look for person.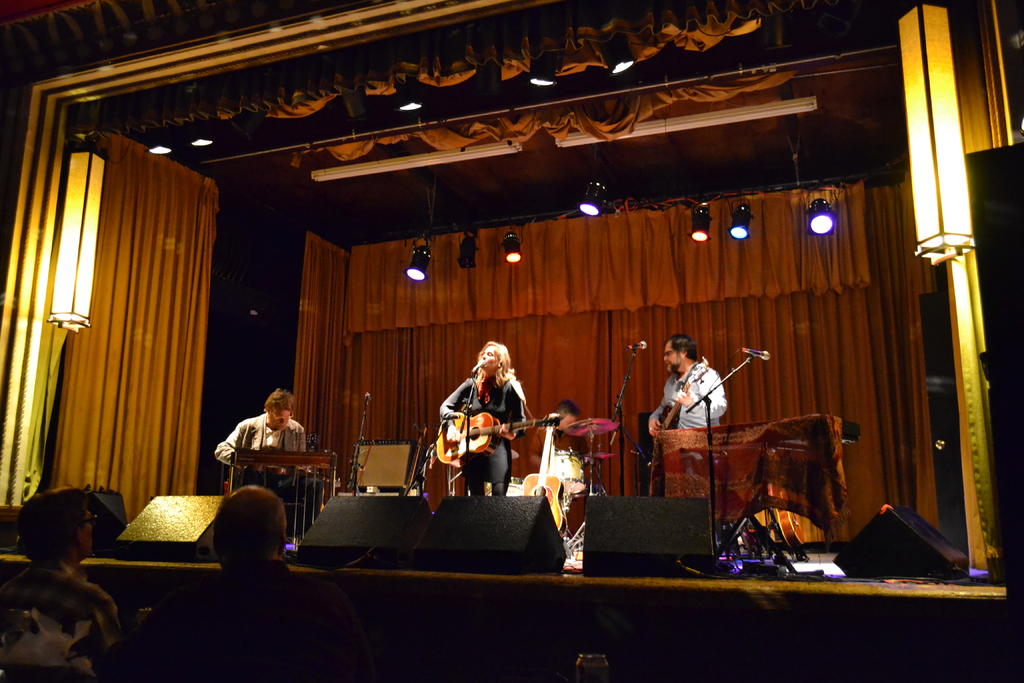
Found: bbox(212, 386, 326, 529).
